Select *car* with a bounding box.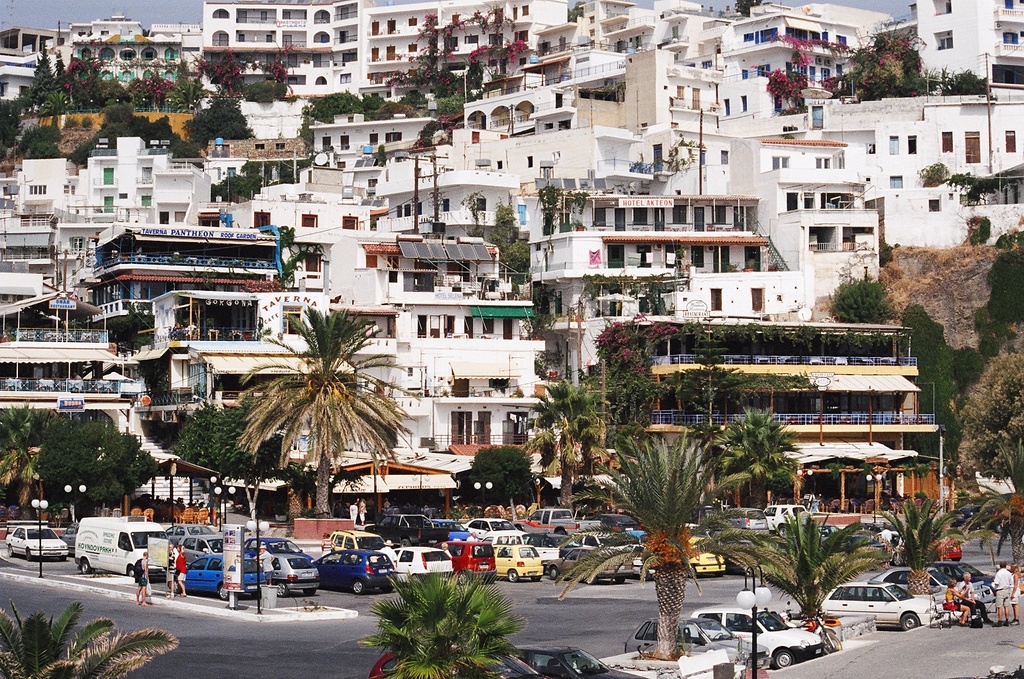
pyautogui.locateOnScreen(268, 553, 320, 599).
